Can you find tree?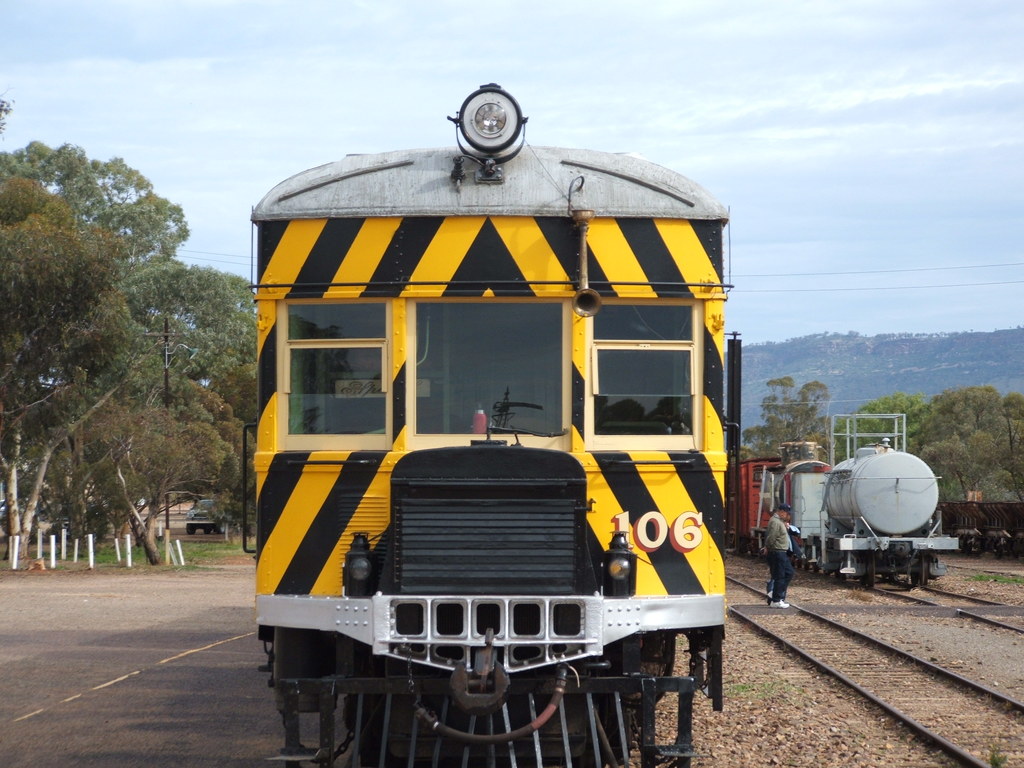
Yes, bounding box: x1=56, y1=369, x2=237, y2=574.
